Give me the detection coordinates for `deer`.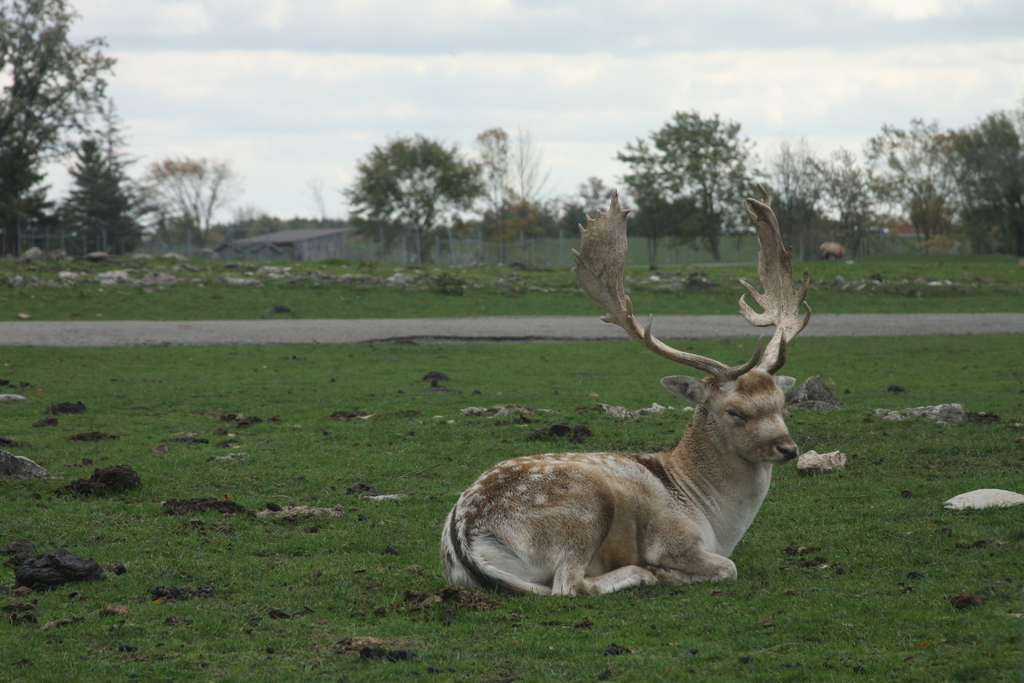
[438,190,813,599].
